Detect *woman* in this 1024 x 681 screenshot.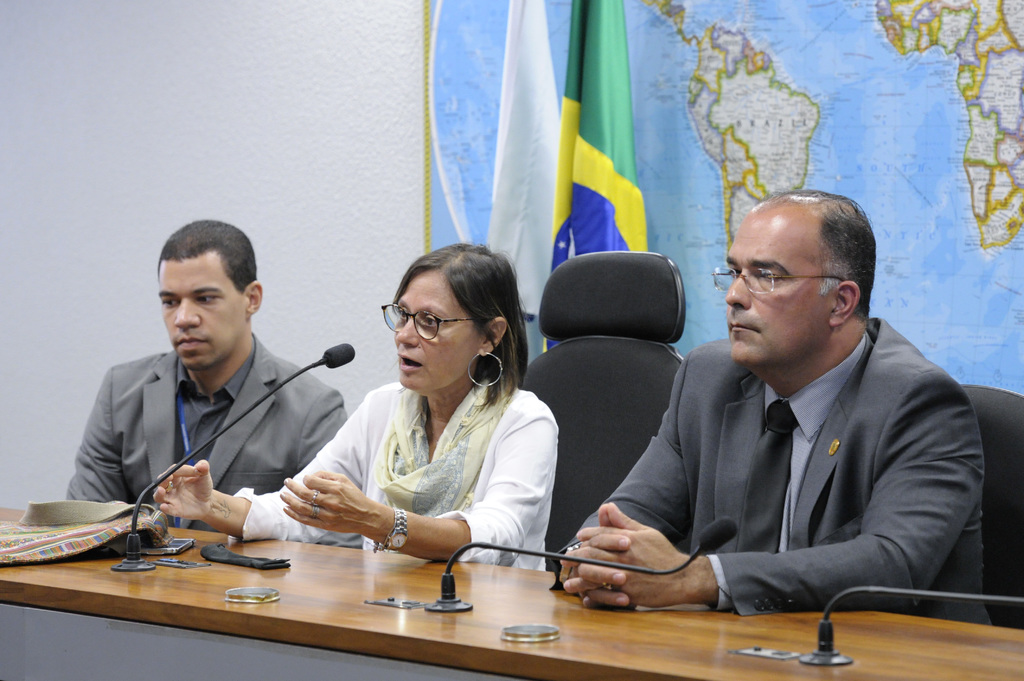
Detection: [left=156, top=241, right=561, bottom=577].
